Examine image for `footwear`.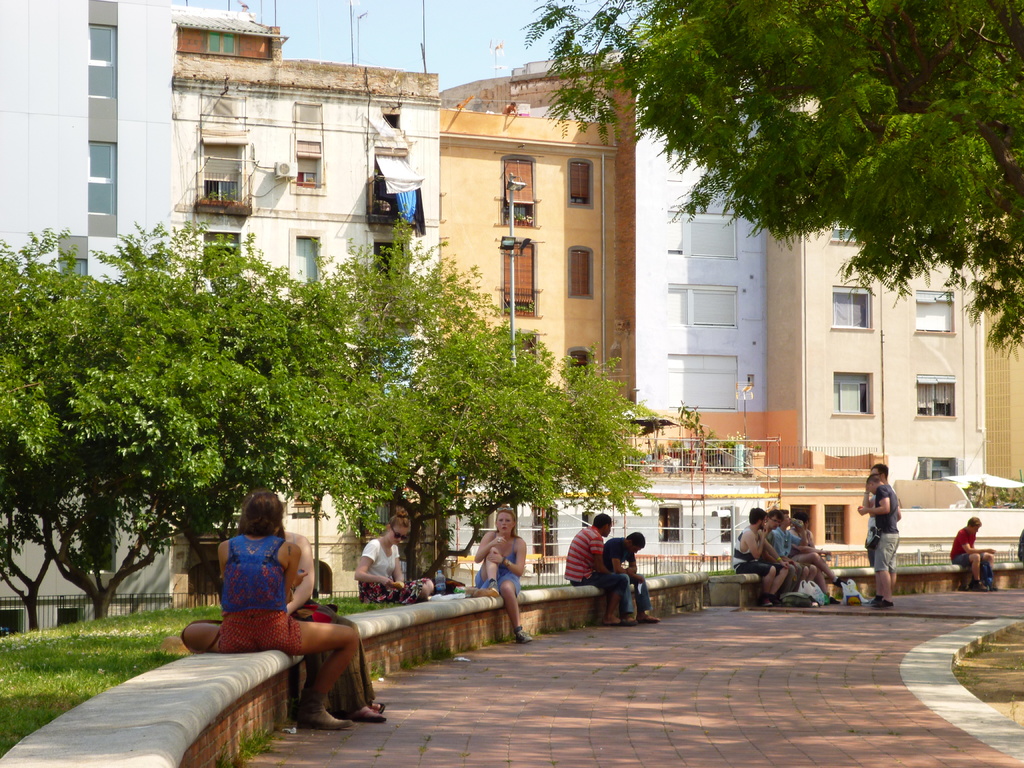
Examination result: [624, 618, 635, 625].
